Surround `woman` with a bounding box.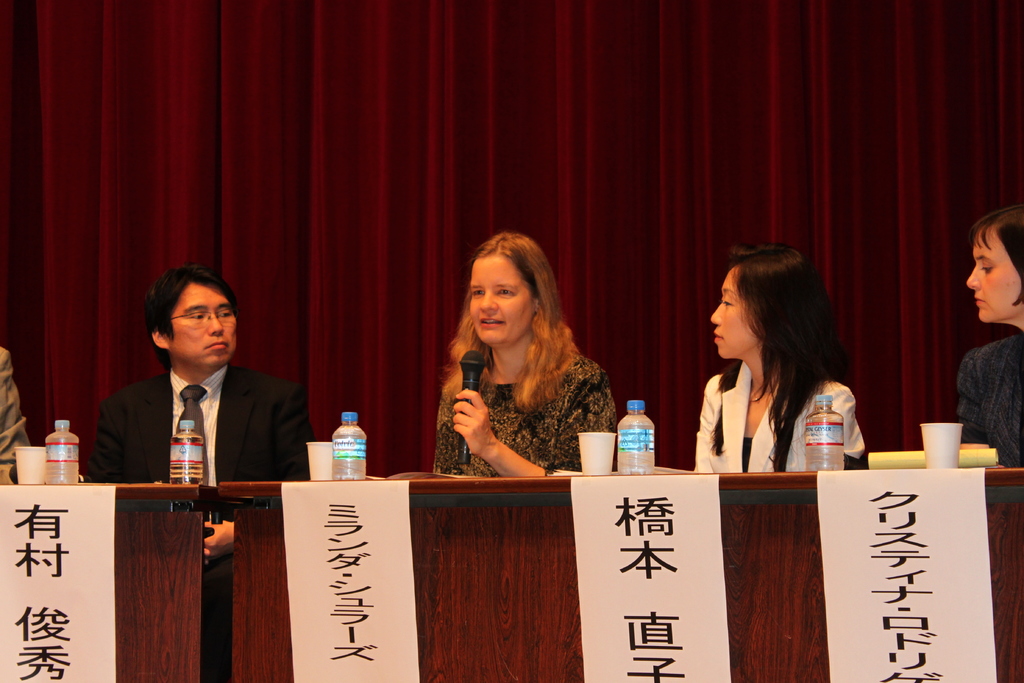
select_region(685, 256, 869, 491).
